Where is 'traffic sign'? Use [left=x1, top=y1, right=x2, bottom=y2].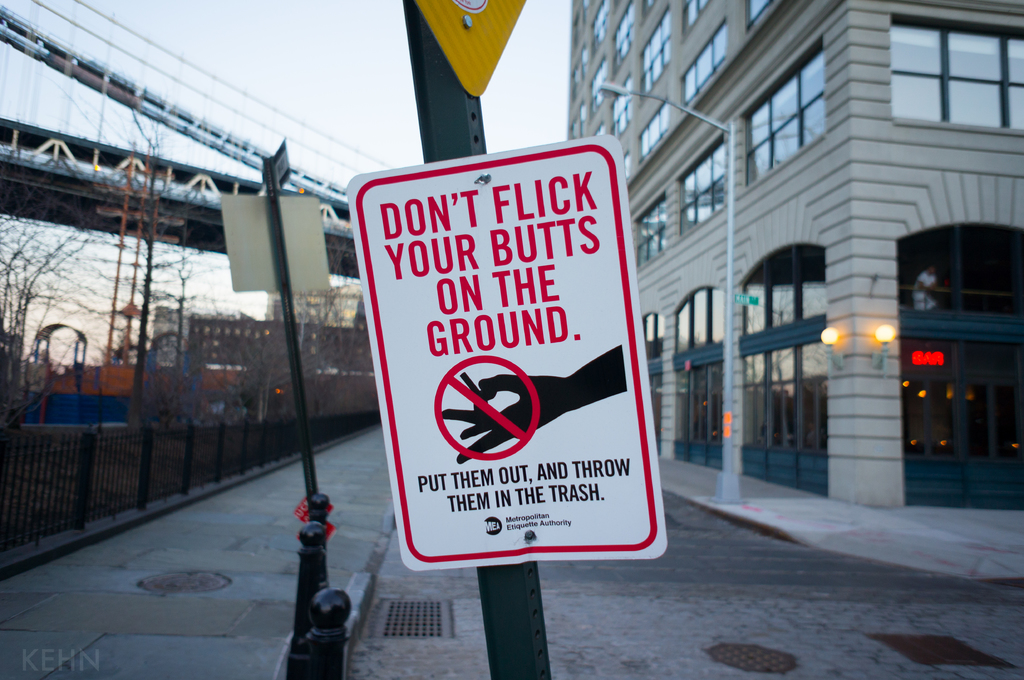
[left=348, top=129, right=667, bottom=574].
